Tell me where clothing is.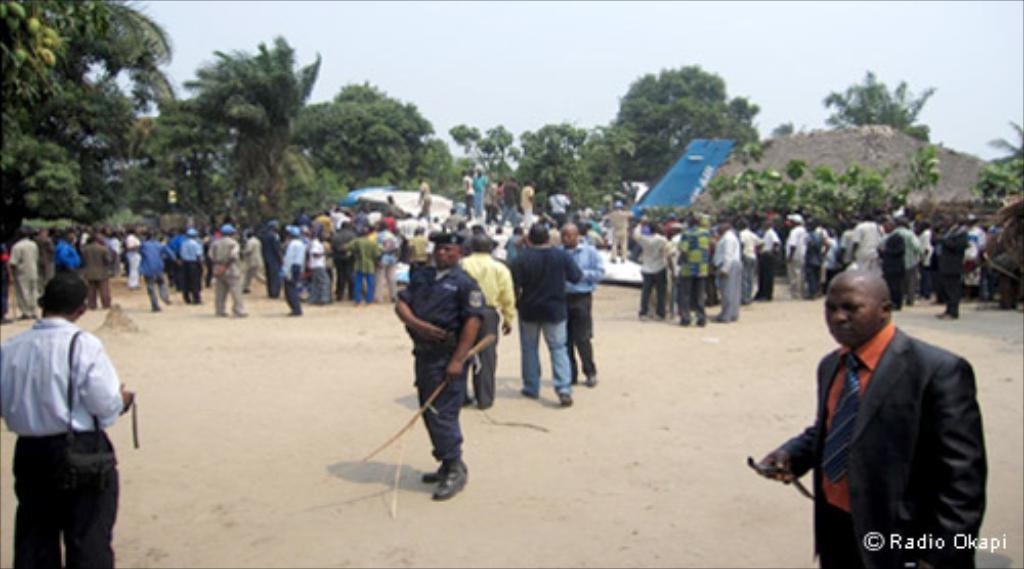
clothing is at (left=0, top=313, right=135, bottom=567).
